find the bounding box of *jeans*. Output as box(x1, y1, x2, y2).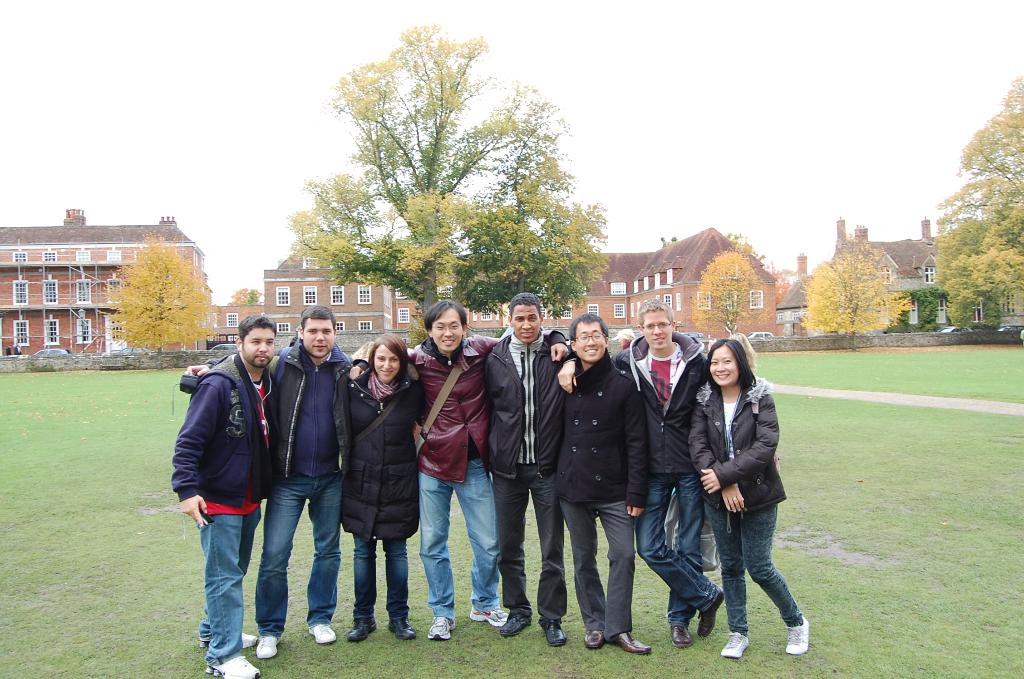
box(705, 500, 803, 636).
